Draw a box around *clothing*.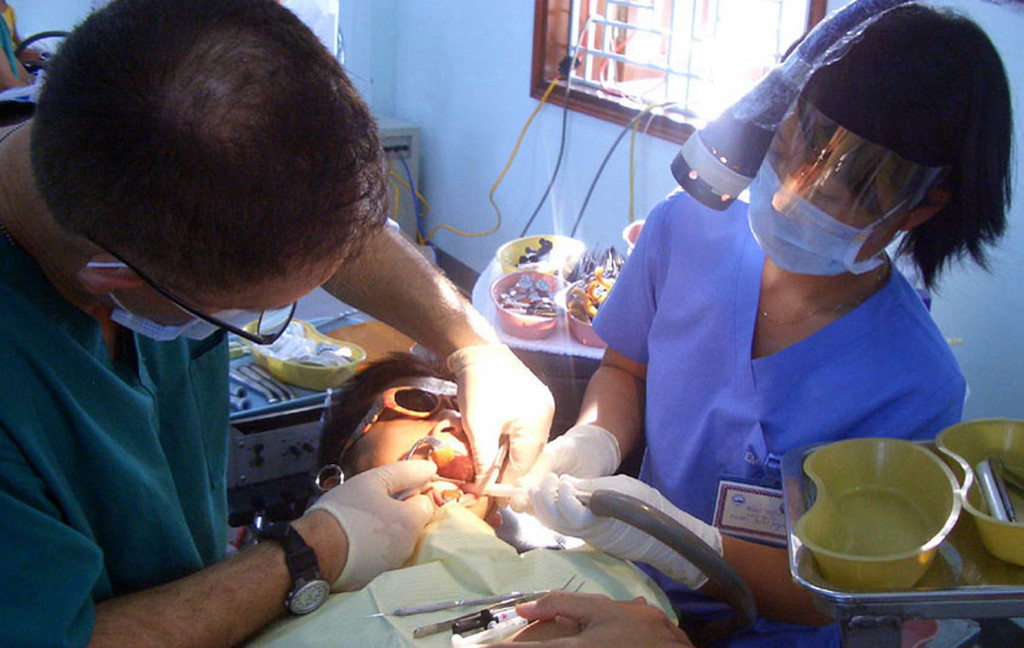
left=0, top=93, right=234, bottom=647.
